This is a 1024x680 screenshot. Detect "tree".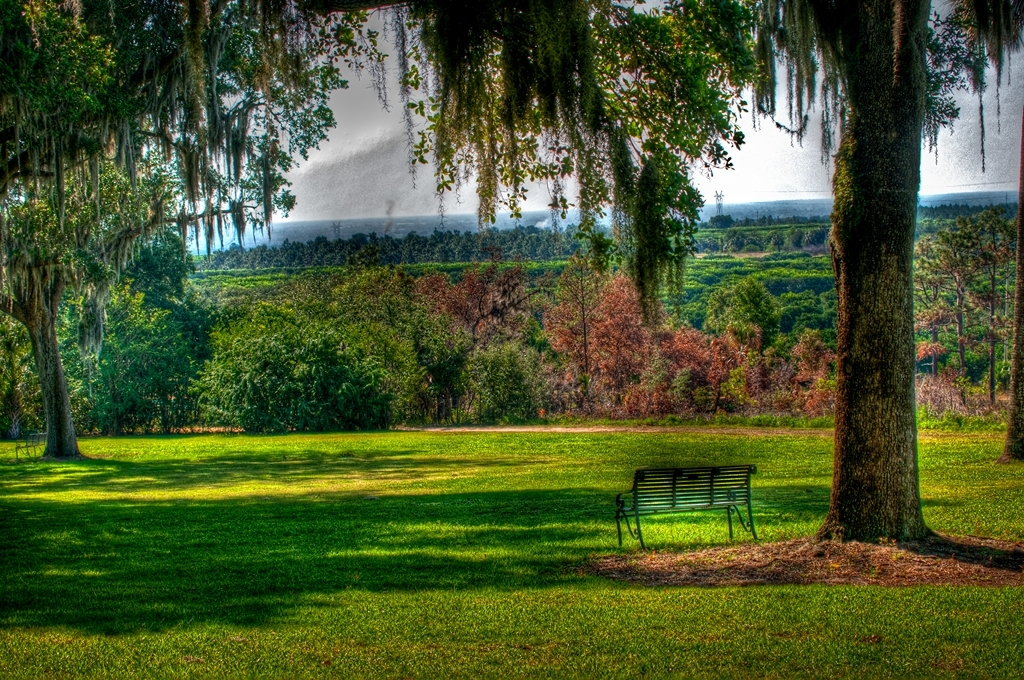
Rect(0, 0, 388, 460).
